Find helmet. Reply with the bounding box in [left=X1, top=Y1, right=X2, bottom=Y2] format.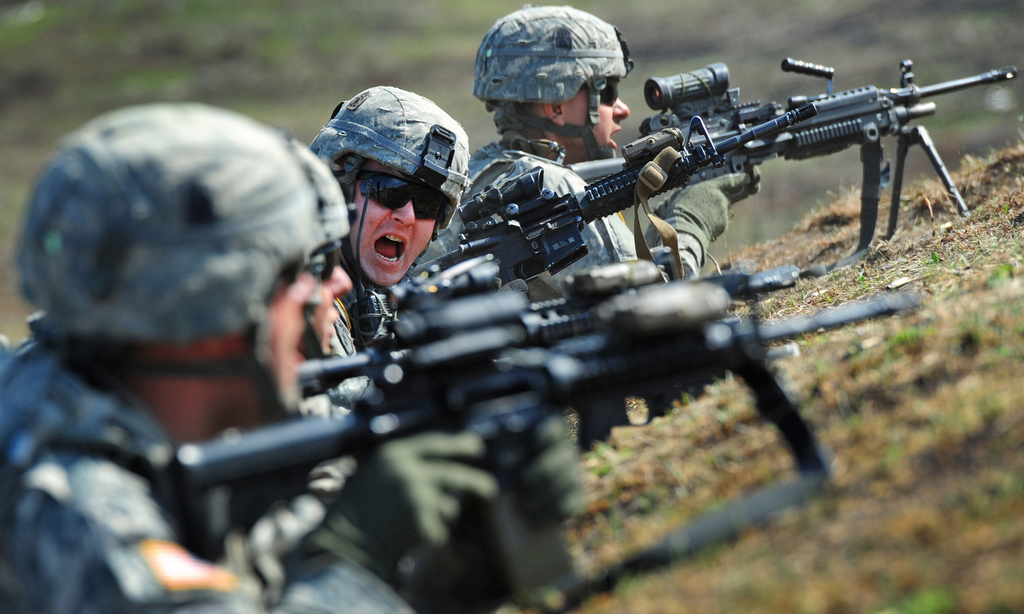
[left=314, top=83, right=467, bottom=286].
